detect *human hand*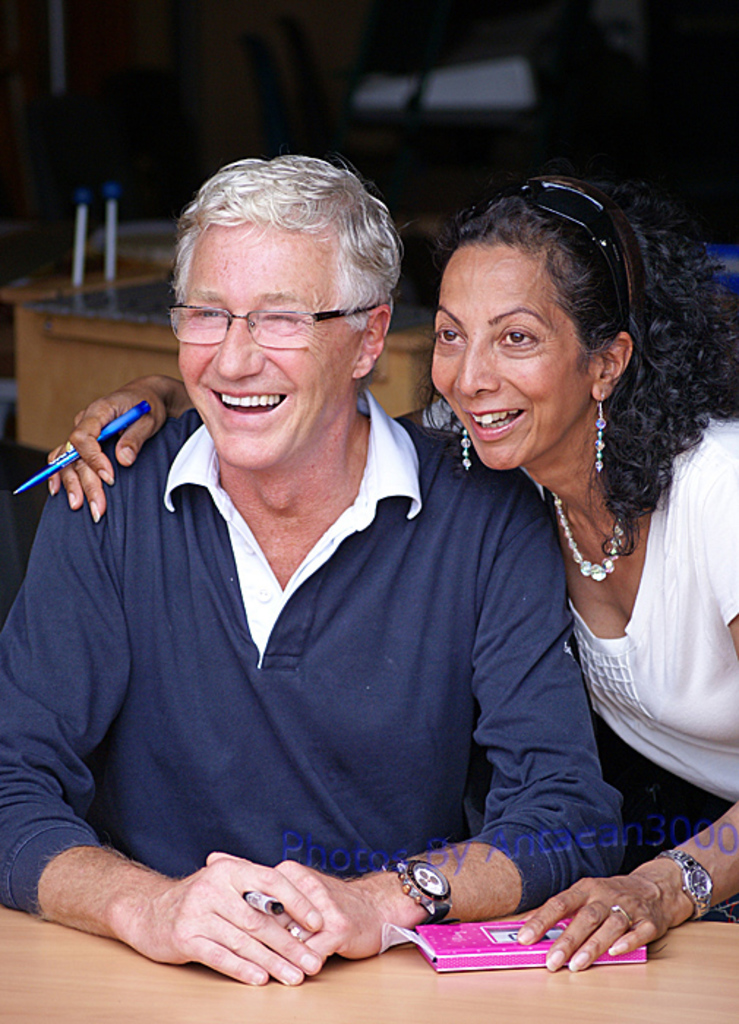
rect(44, 383, 170, 528)
